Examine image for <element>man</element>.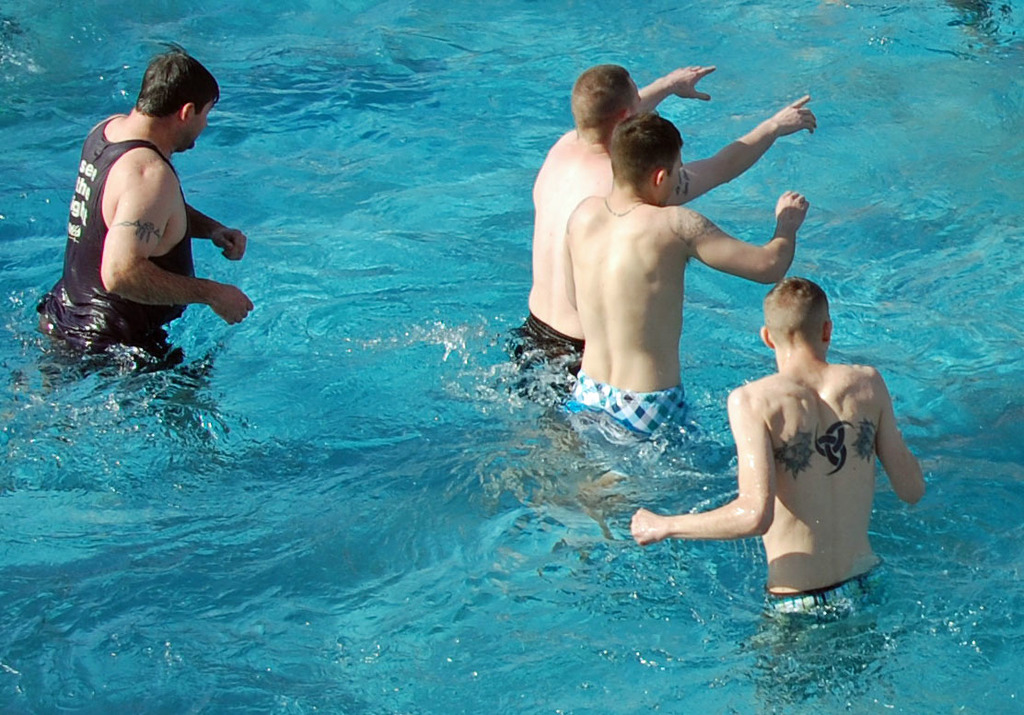
Examination result: <bbox>512, 60, 814, 404</bbox>.
